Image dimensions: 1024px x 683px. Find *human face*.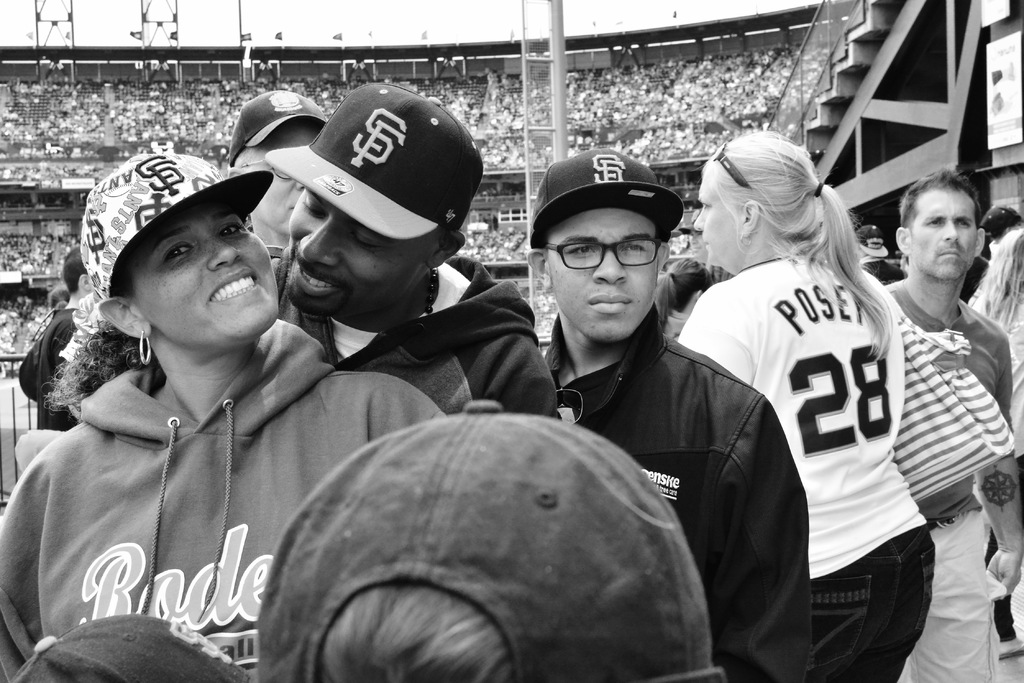
550, 209, 650, 340.
